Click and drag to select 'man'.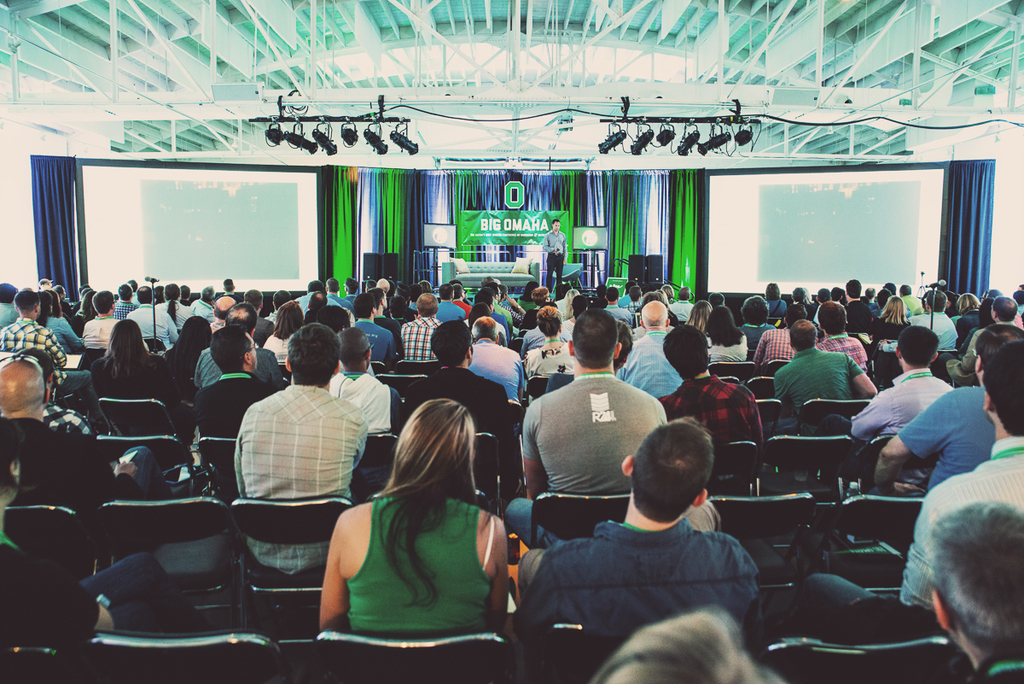
Selection: {"x1": 81, "y1": 284, "x2": 147, "y2": 352}.
